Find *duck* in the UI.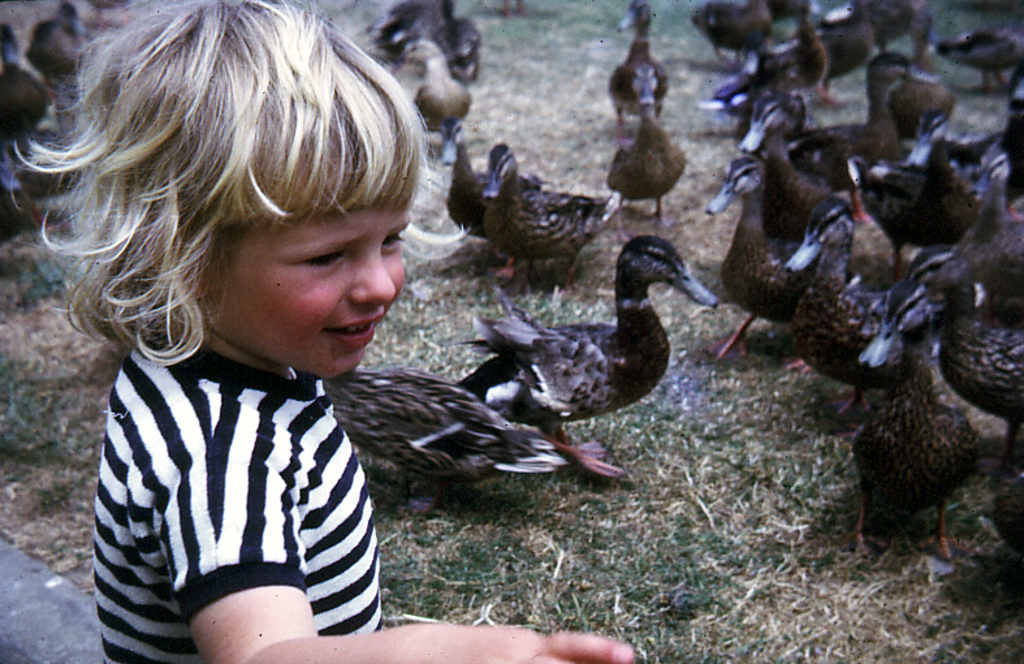
UI element at <bbox>601, 109, 684, 240</bbox>.
